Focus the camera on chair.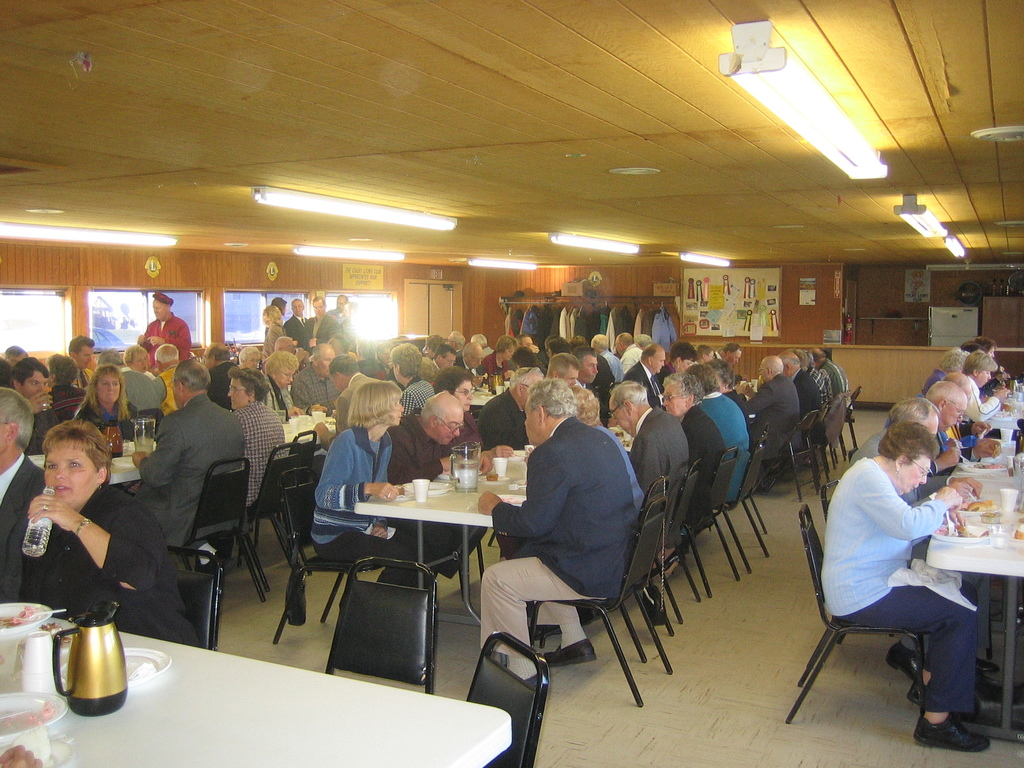
Focus region: left=166, top=545, right=227, bottom=651.
